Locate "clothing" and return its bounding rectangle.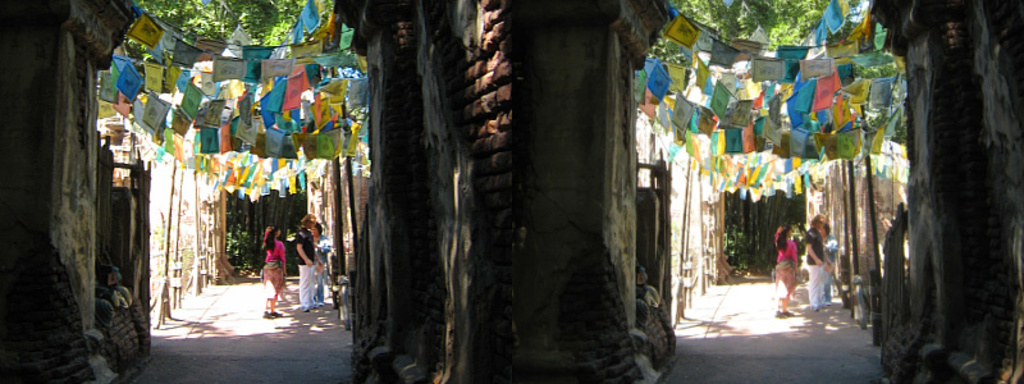
285:228:317:294.
